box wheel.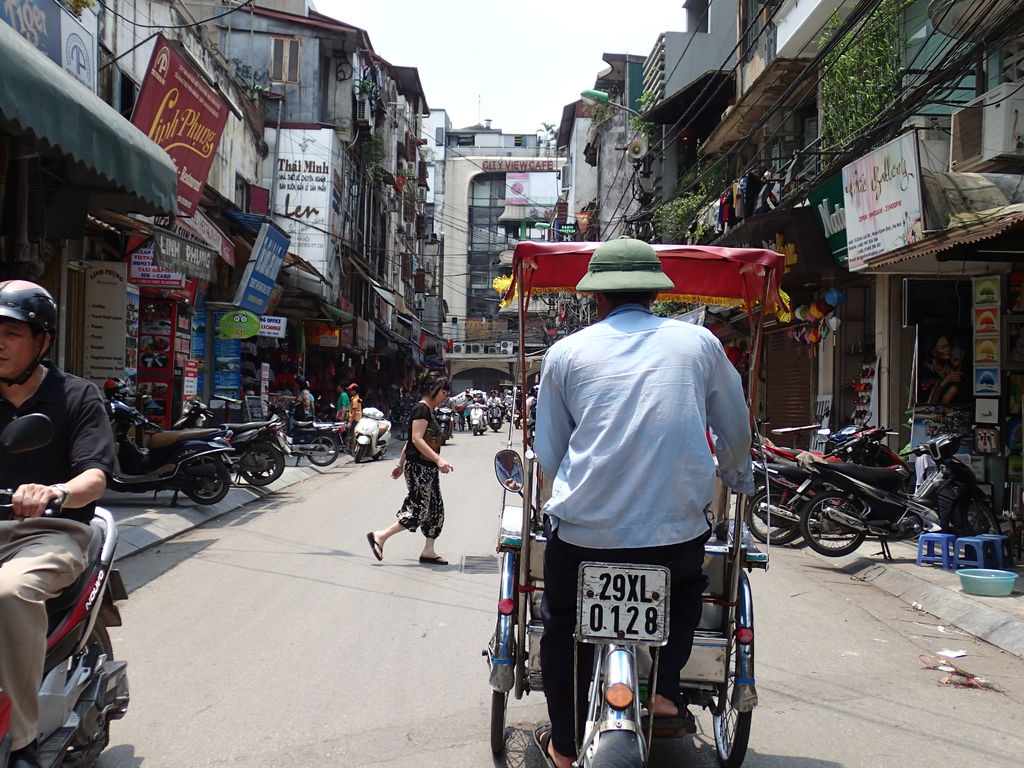
712/608/751/767.
